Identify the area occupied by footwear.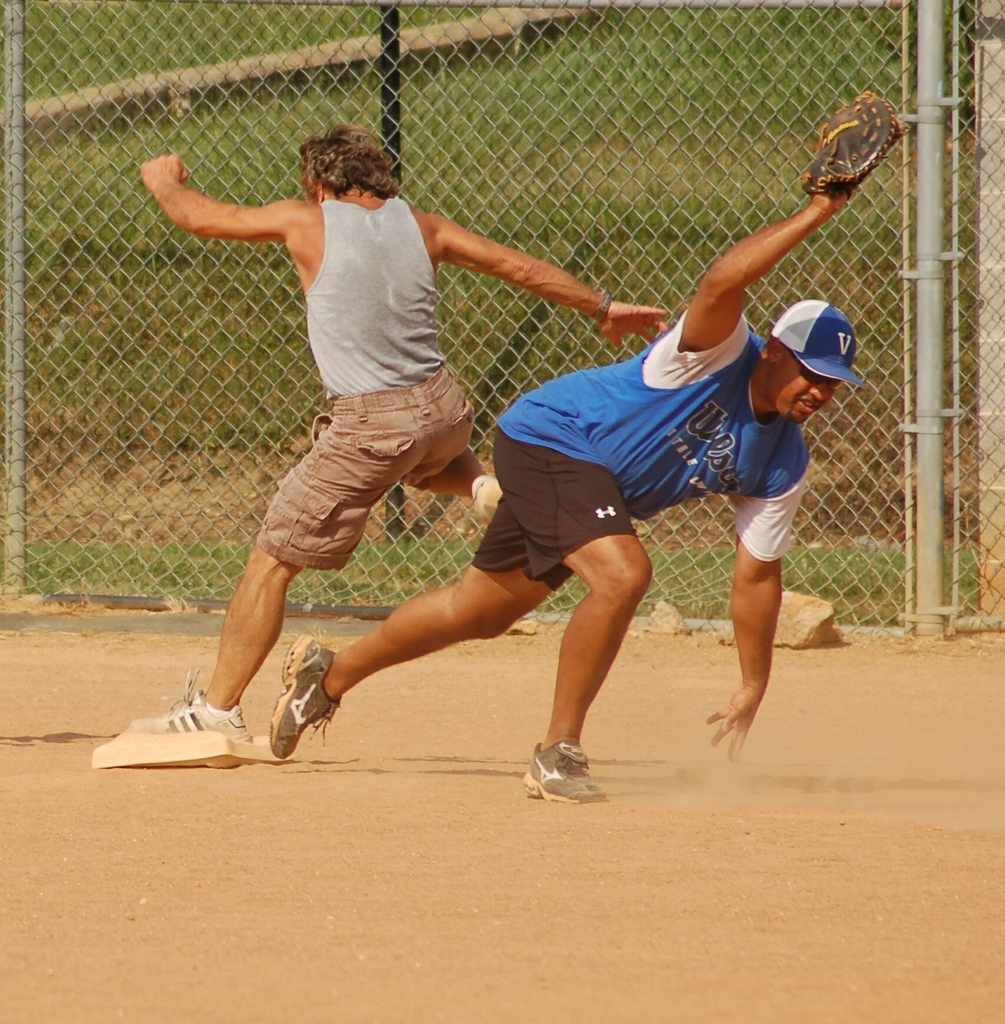
Area: (left=114, top=692, right=256, bottom=751).
